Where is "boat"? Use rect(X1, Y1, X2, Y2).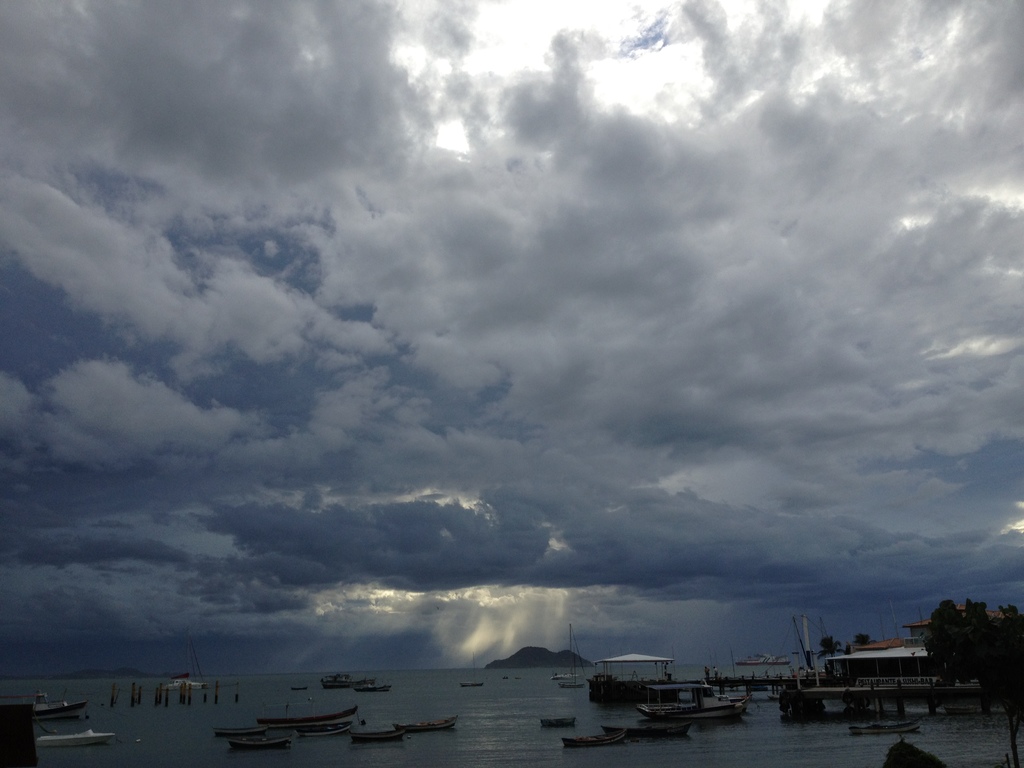
rect(293, 688, 310, 689).
